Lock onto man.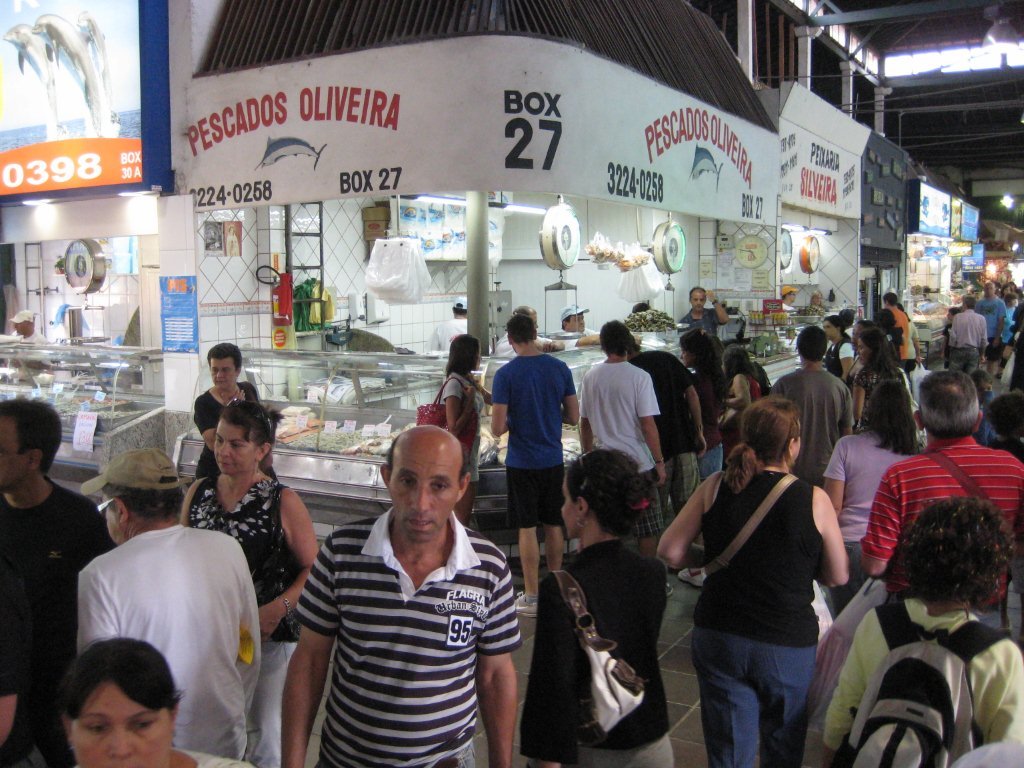
Locked: bbox=(680, 287, 727, 385).
